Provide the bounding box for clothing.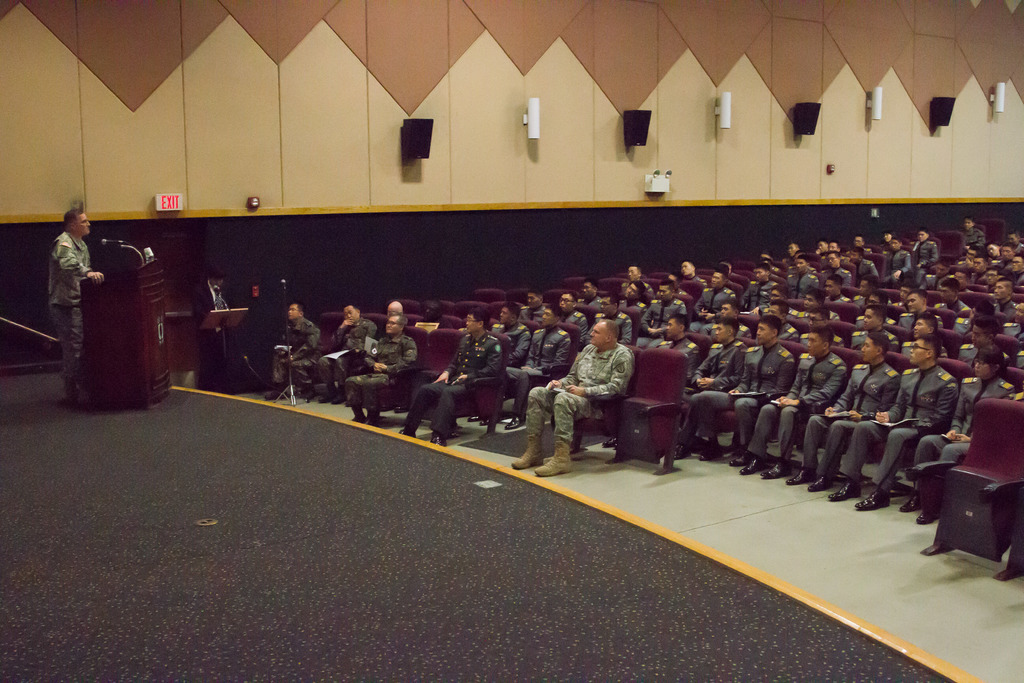
x1=908 y1=377 x2=1012 y2=494.
